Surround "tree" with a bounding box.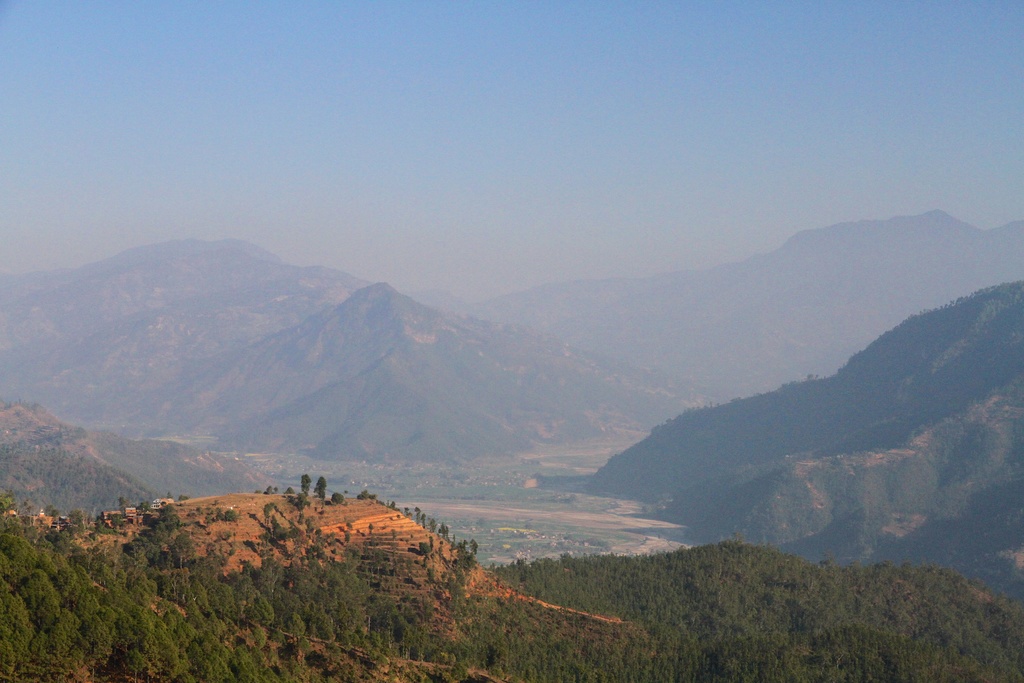
317,476,324,500.
